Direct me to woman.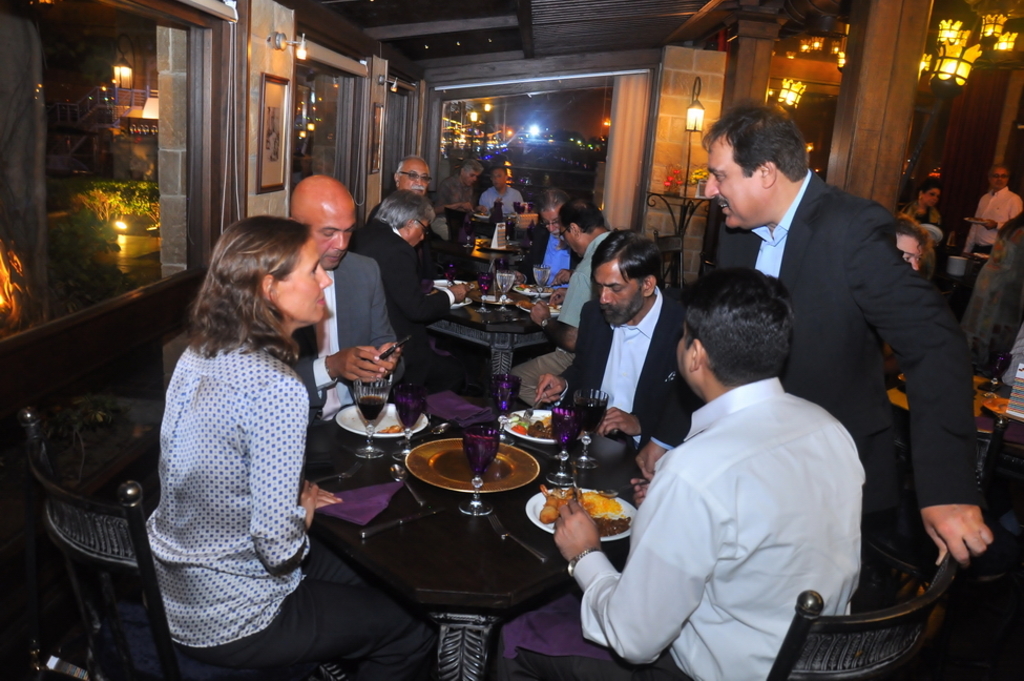
Direction: [898, 174, 952, 249].
